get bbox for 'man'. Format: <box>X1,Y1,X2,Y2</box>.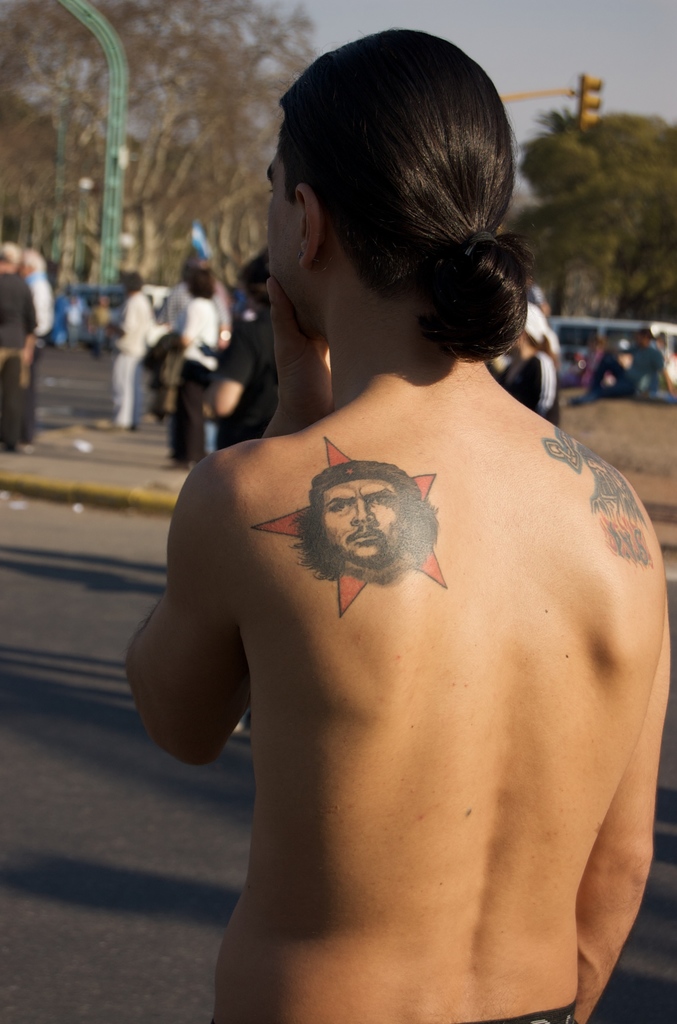
<box>569,329,676,409</box>.
